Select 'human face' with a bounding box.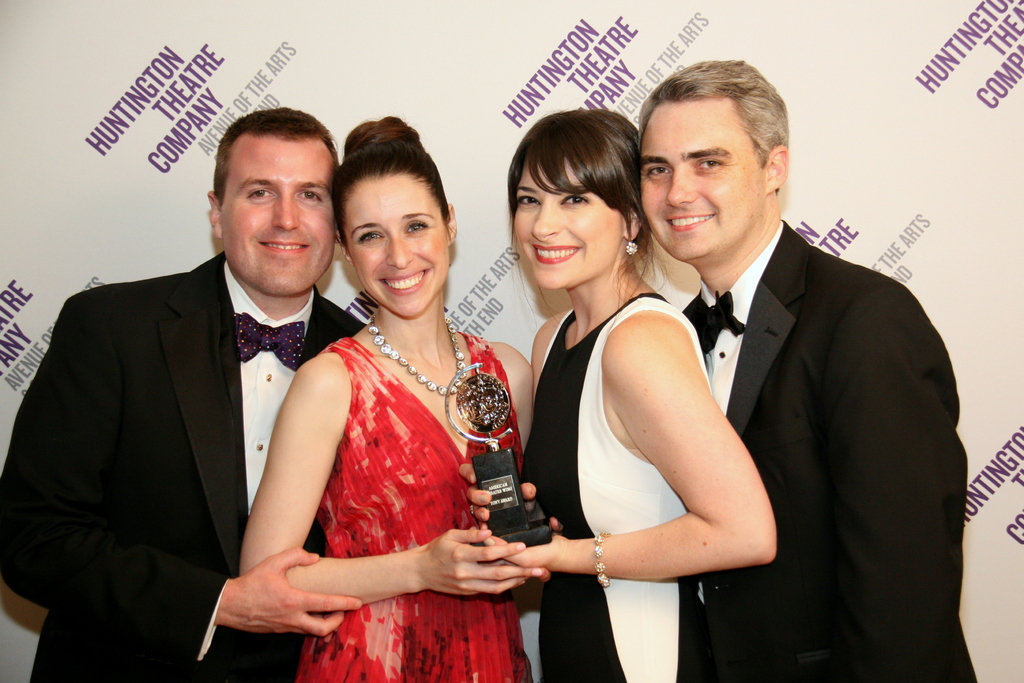
locate(226, 139, 328, 286).
